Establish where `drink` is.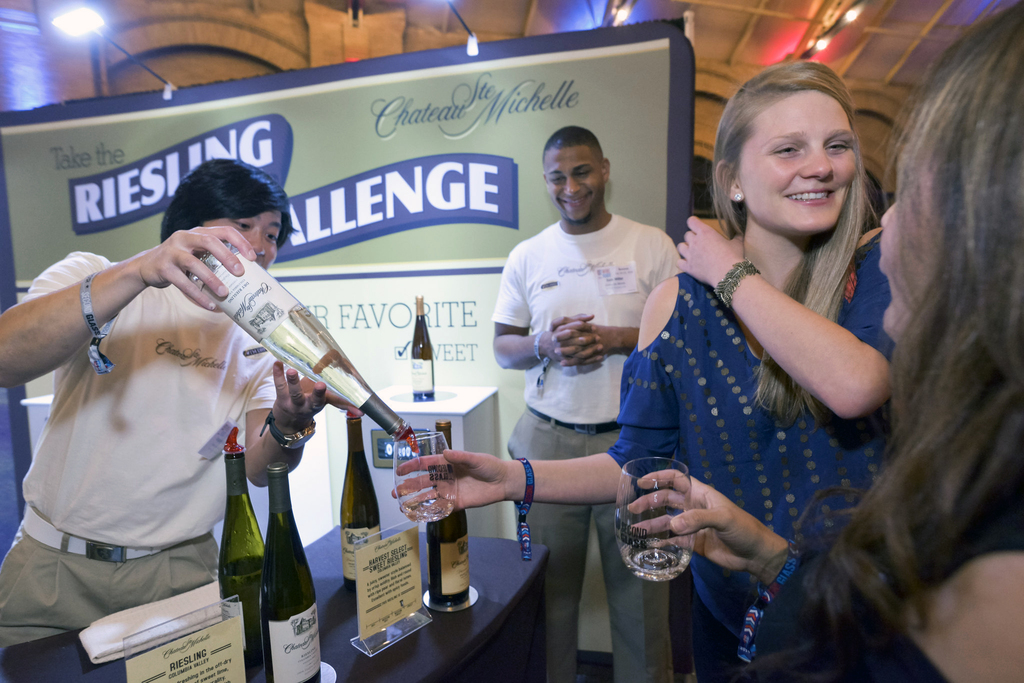
Established at (x1=221, y1=552, x2=264, y2=682).
